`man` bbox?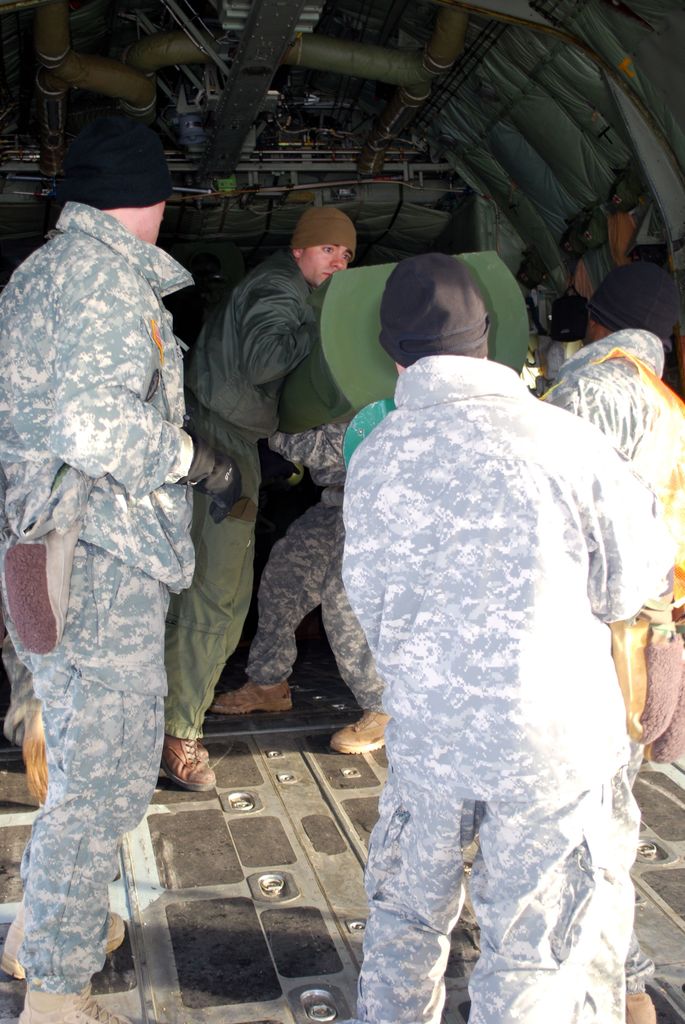
BBox(164, 204, 360, 797)
